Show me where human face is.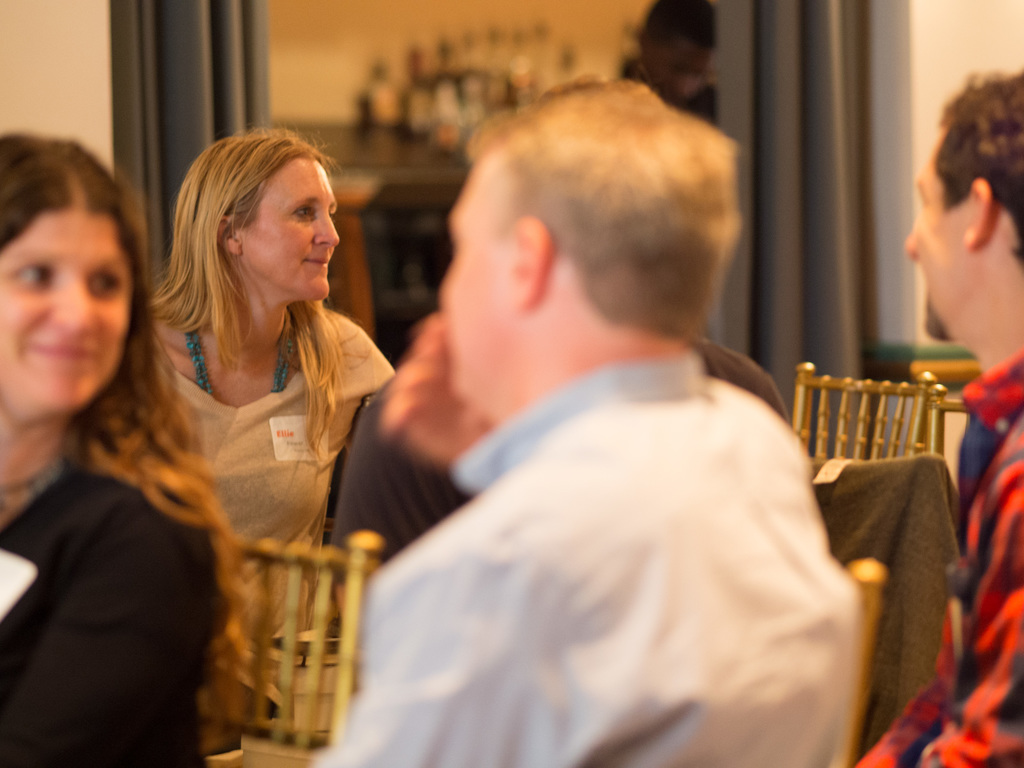
human face is at x1=900, y1=135, x2=968, y2=345.
